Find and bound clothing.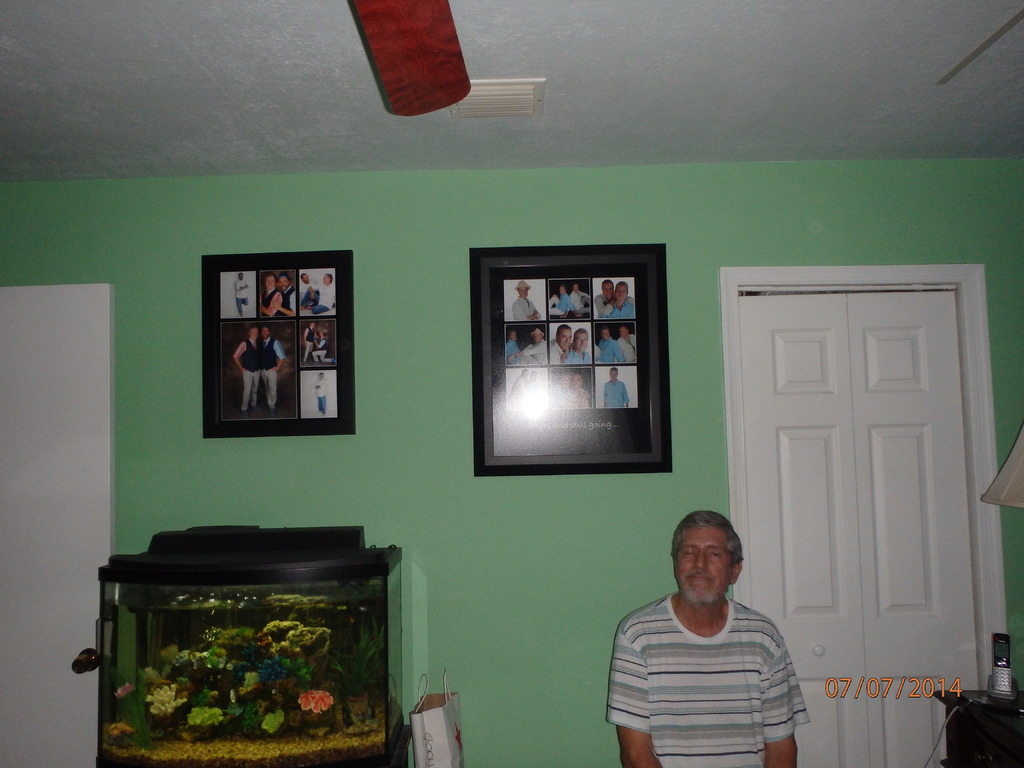
Bound: rect(592, 292, 636, 322).
